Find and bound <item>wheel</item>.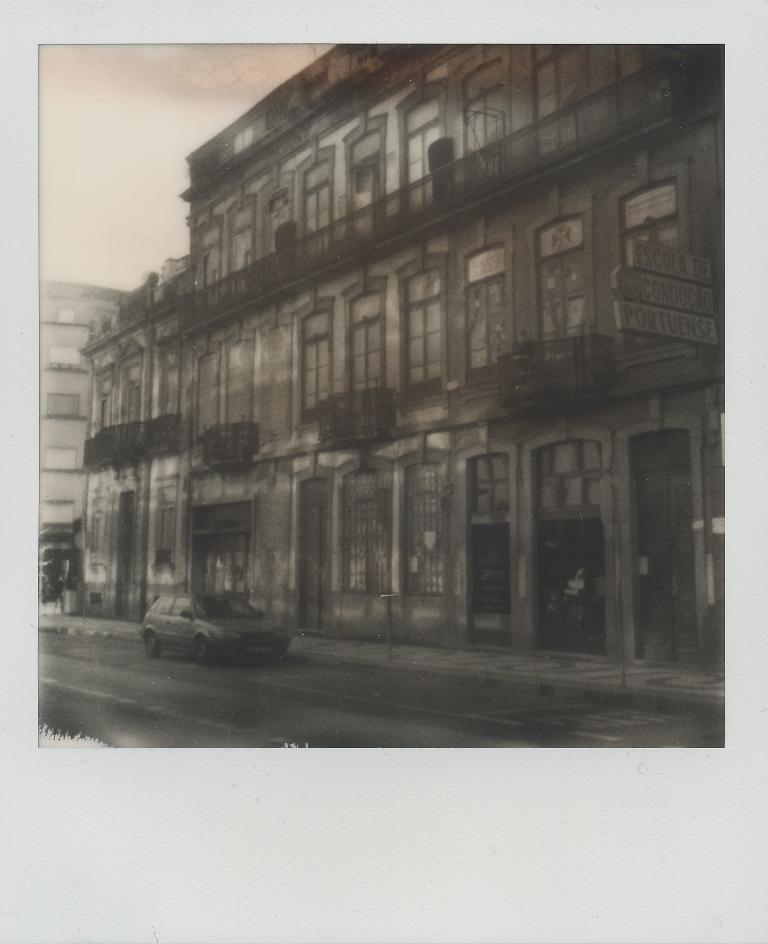
Bound: Rect(141, 630, 165, 661).
